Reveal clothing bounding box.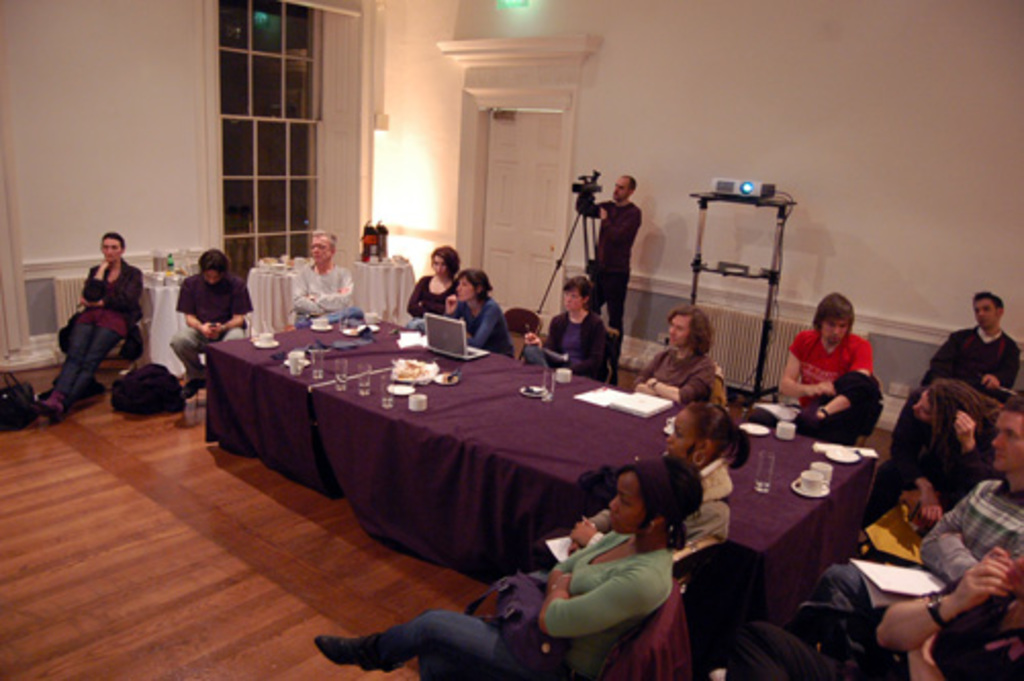
Revealed: region(454, 297, 513, 360).
